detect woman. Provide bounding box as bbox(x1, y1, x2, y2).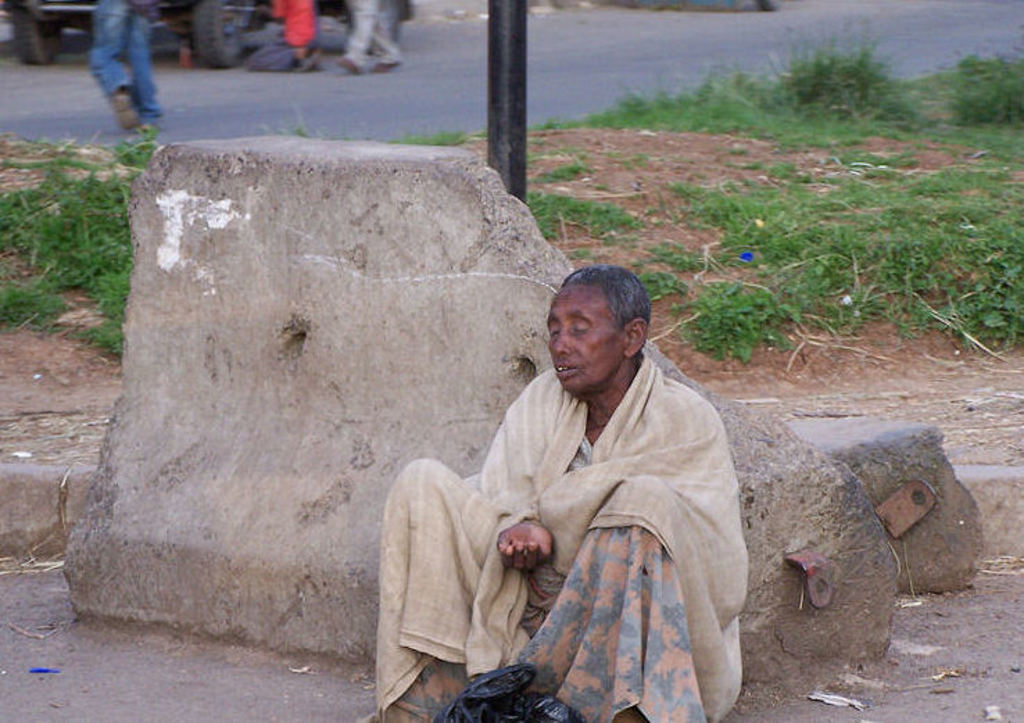
bbox(379, 257, 730, 715).
